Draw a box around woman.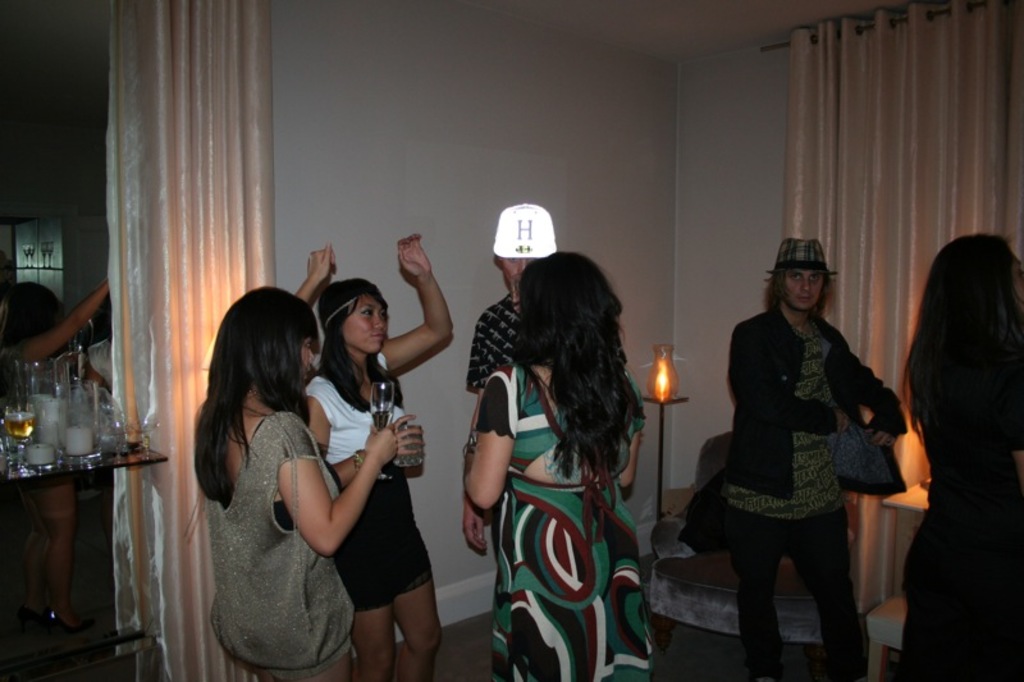
bbox=(174, 266, 379, 681).
